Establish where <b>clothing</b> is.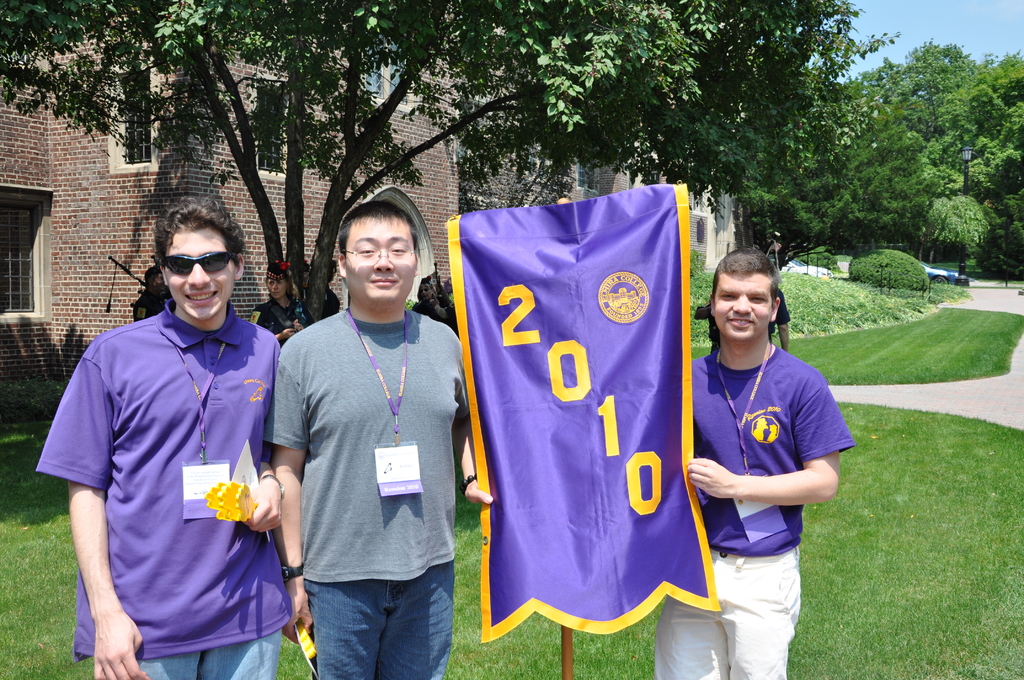
Established at detection(267, 305, 473, 679).
